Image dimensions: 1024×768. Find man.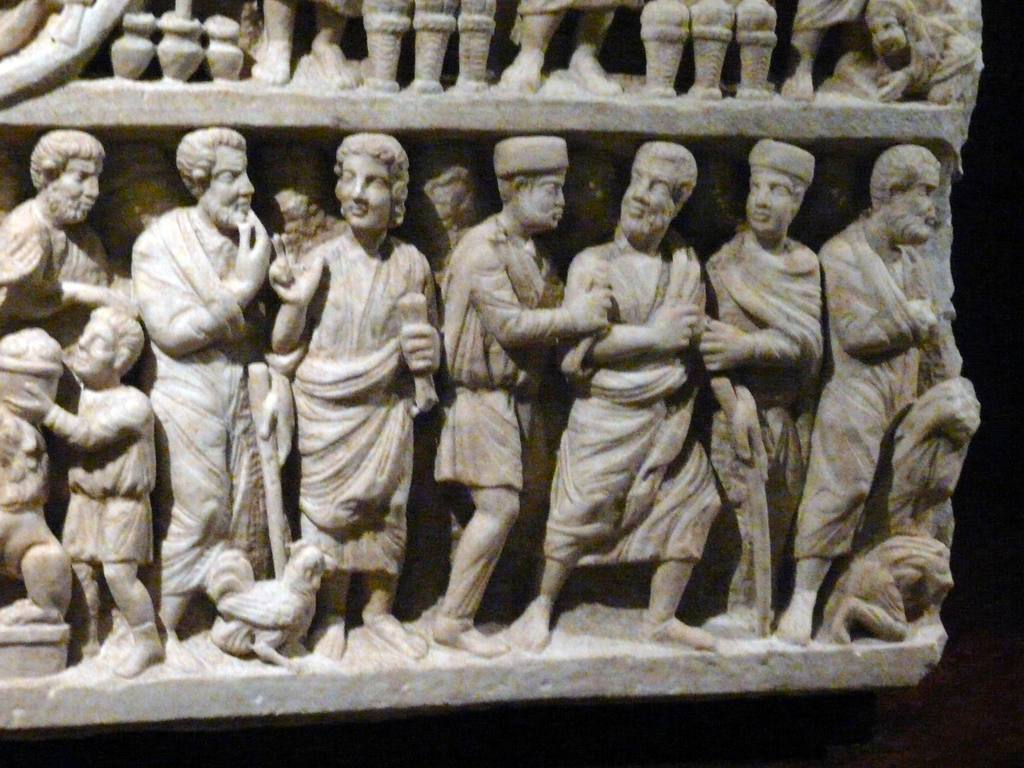
426,134,617,664.
